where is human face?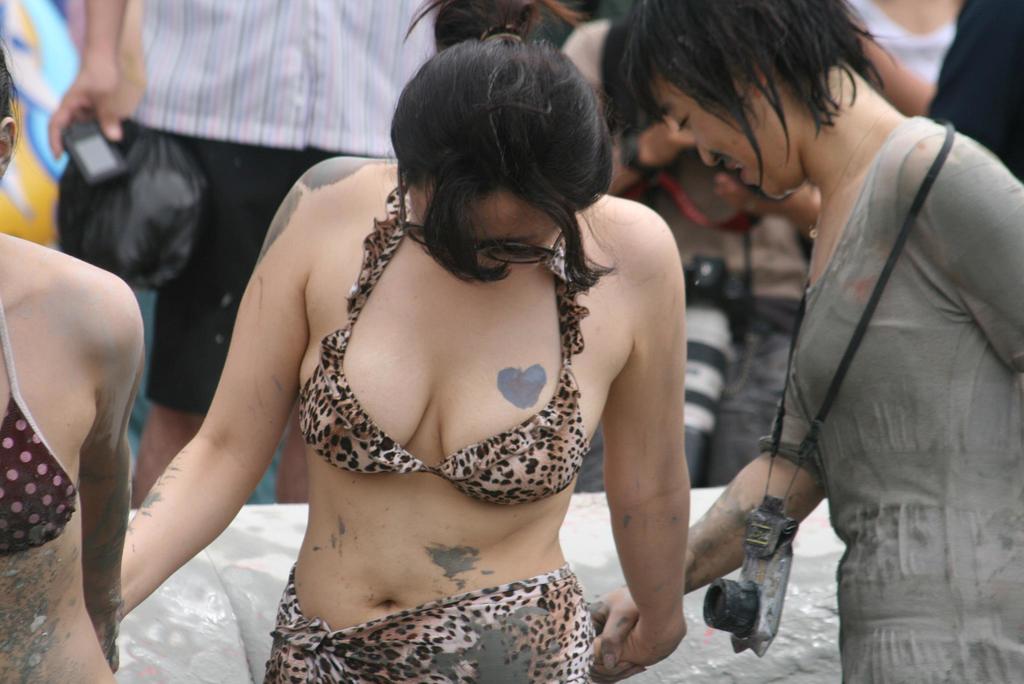
[405,190,562,271].
